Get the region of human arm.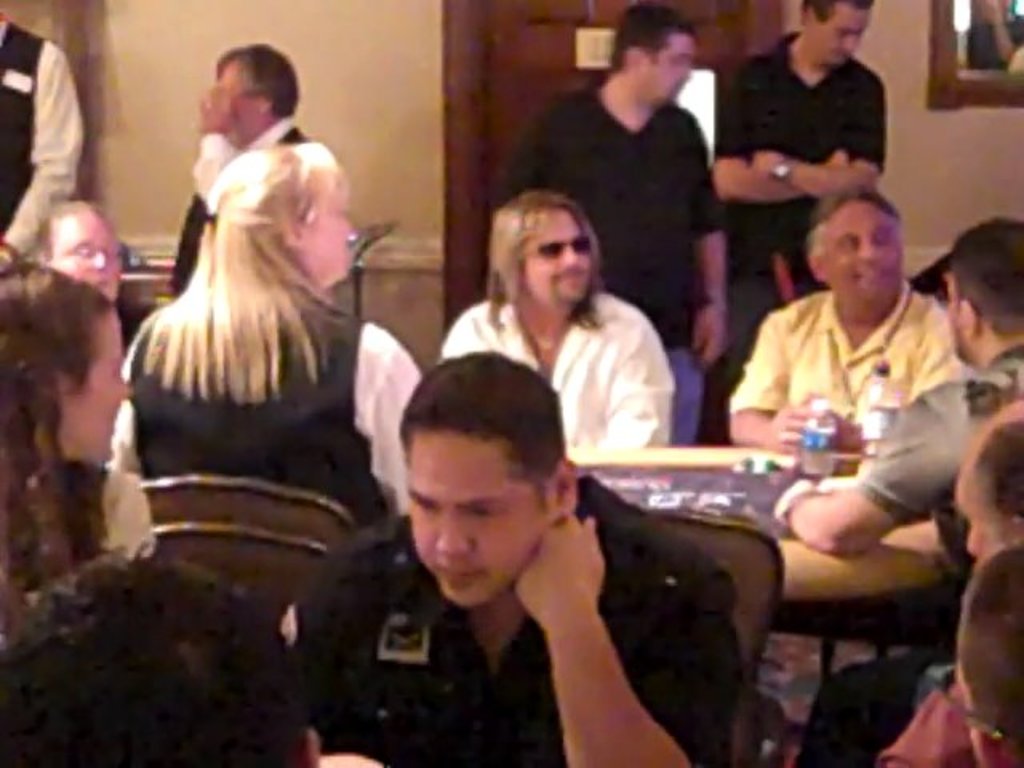
Rect(771, 389, 960, 562).
